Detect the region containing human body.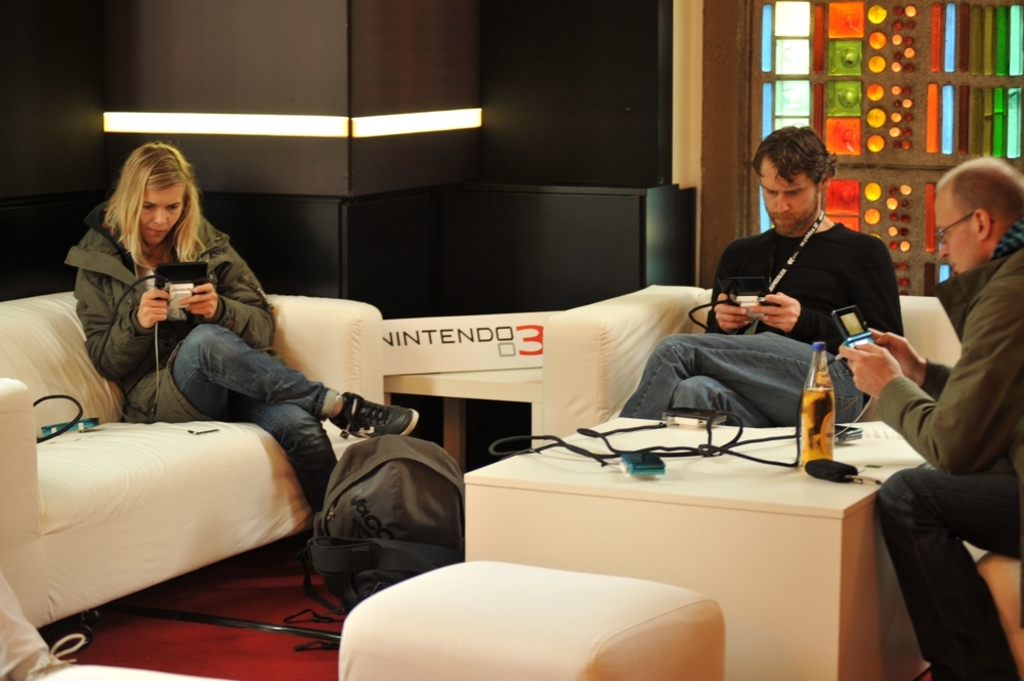
<bbox>833, 157, 1023, 680</bbox>.
